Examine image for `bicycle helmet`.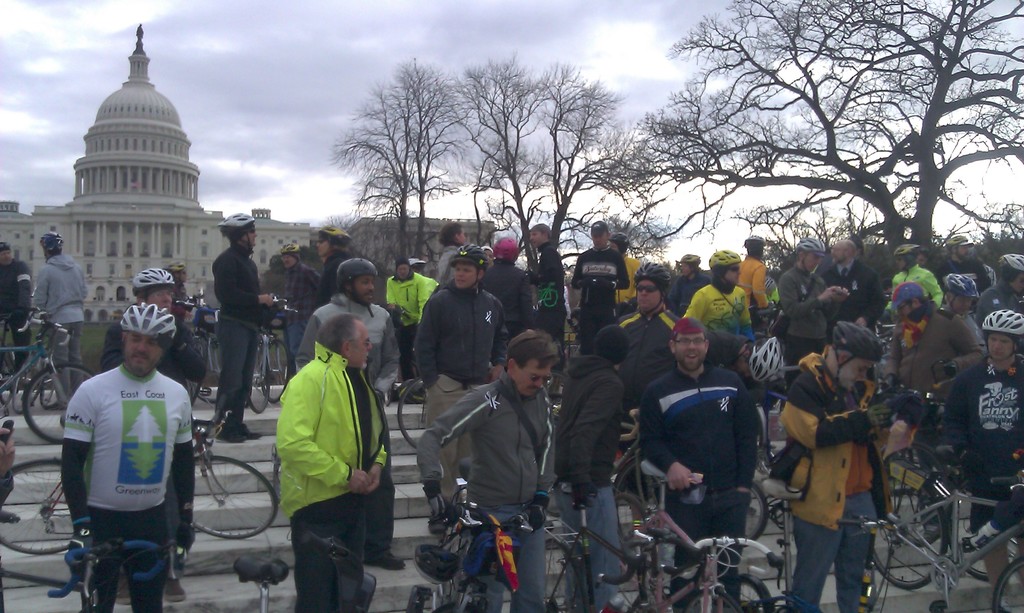
Examination result: <region>710, 250, 745, 273</region>.
